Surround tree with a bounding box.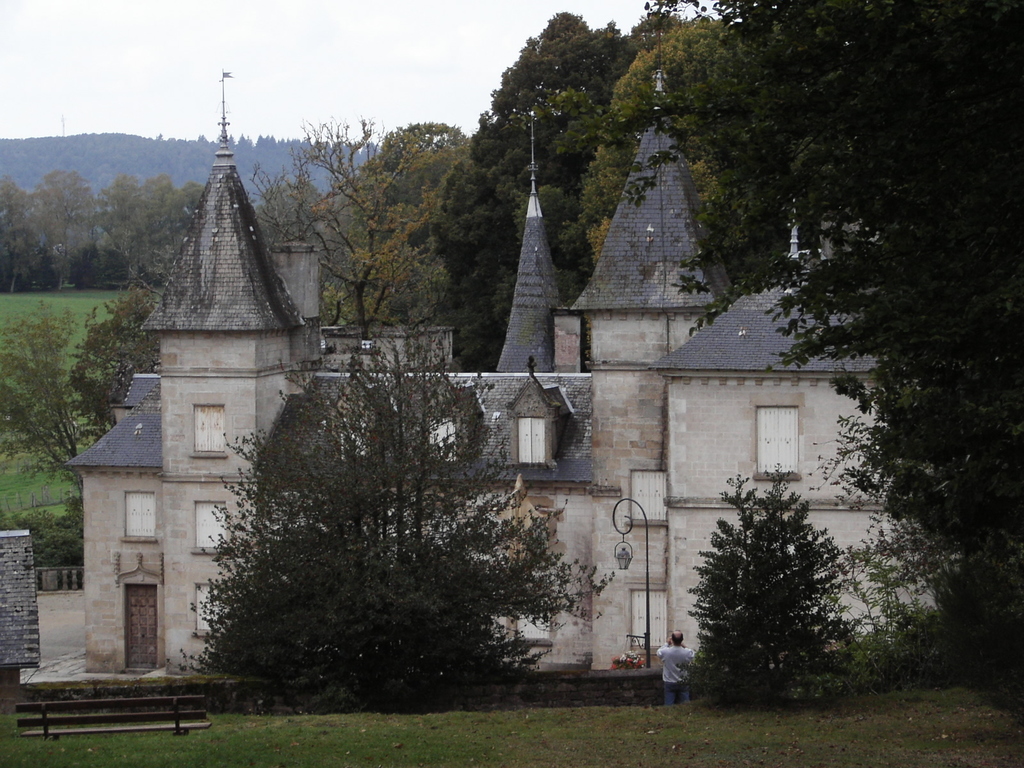
region(682, 463, 859, 713).
